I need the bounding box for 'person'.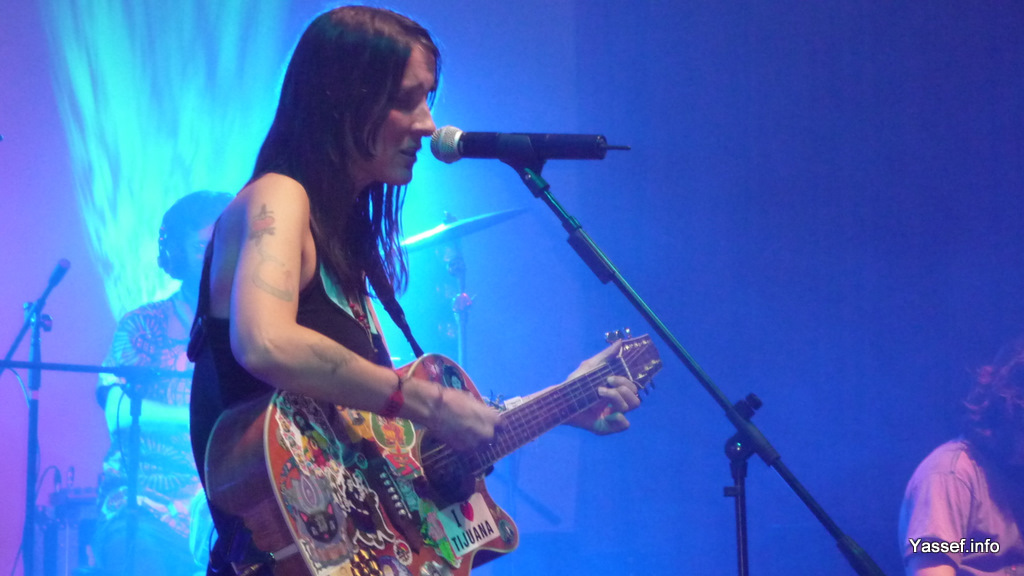
Here it is: bbox(99, 190, 239, 575).
